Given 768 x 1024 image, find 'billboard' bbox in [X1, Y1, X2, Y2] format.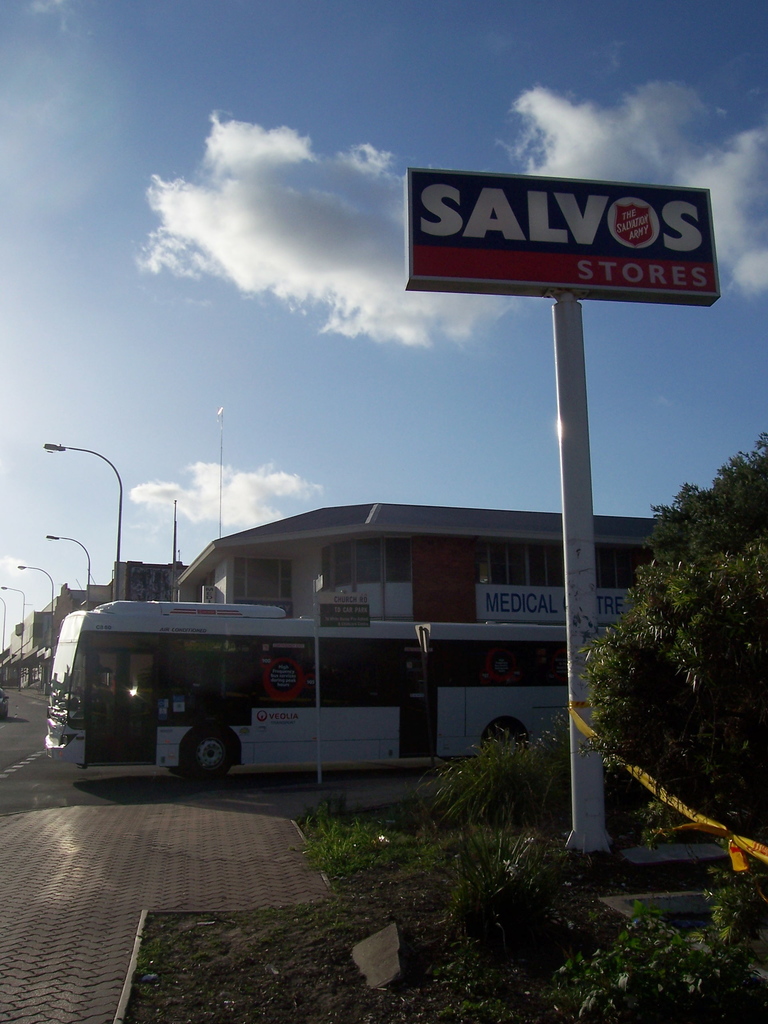
[410, 158, 732, 309].
